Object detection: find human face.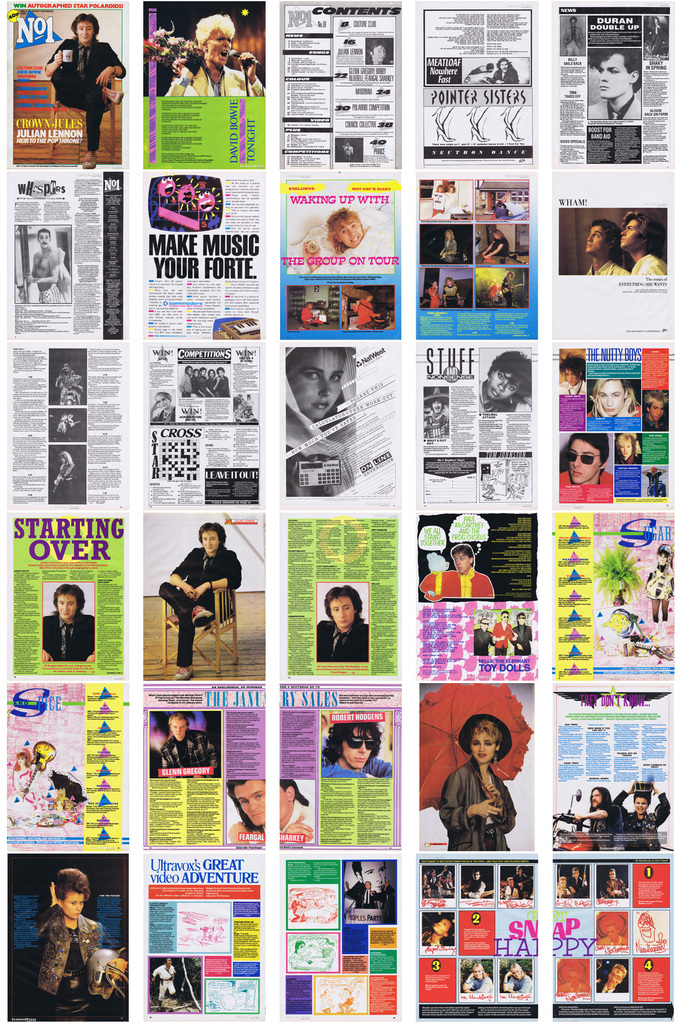
left=78, top=16, right=95, bottom=46.
